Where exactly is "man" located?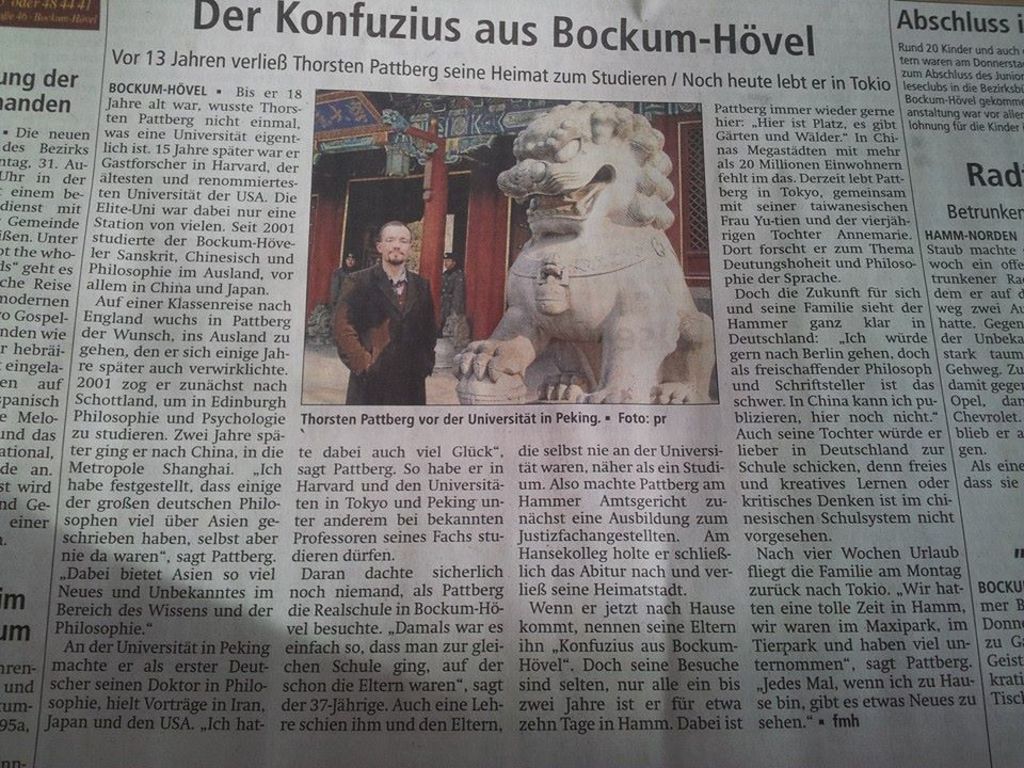
Its bounding box is box=[341, 247, 356, 276].
